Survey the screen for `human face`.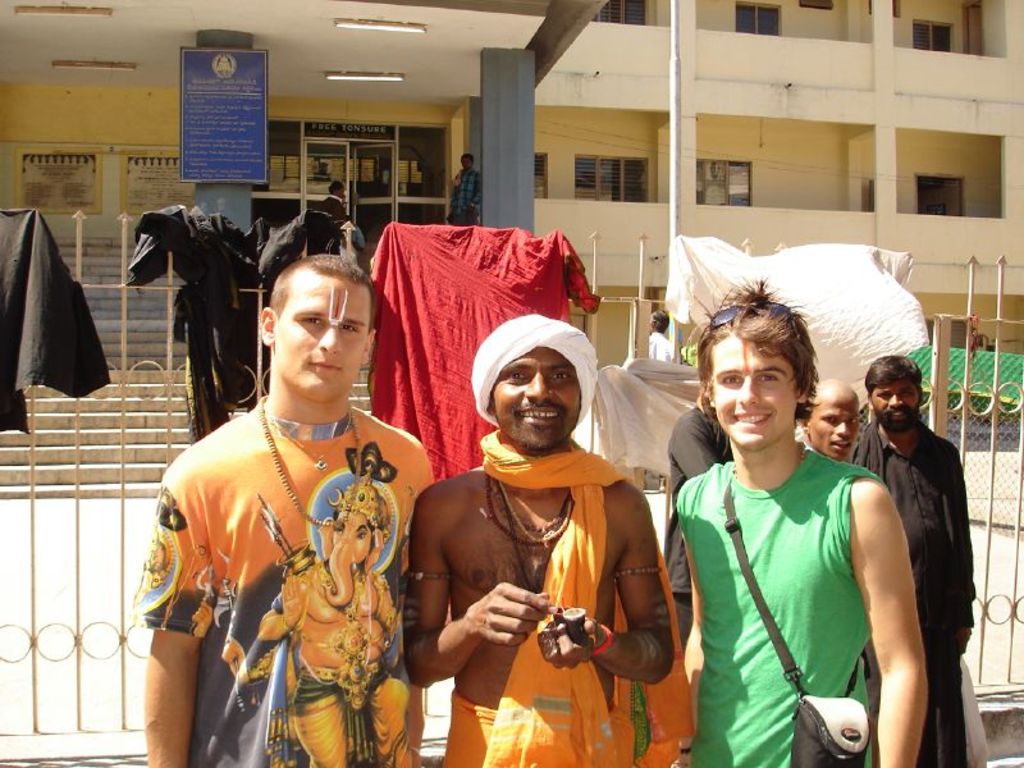
Survey found: 870:376:919:434.
